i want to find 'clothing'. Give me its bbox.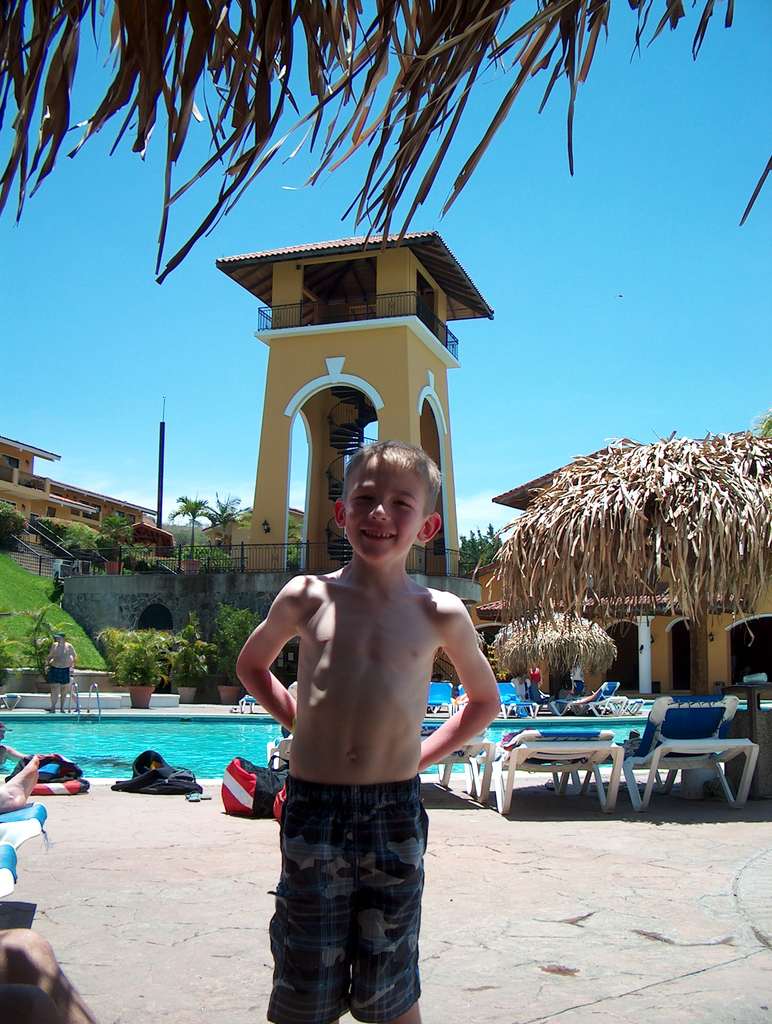
locate(45, 637, 72, 686).
